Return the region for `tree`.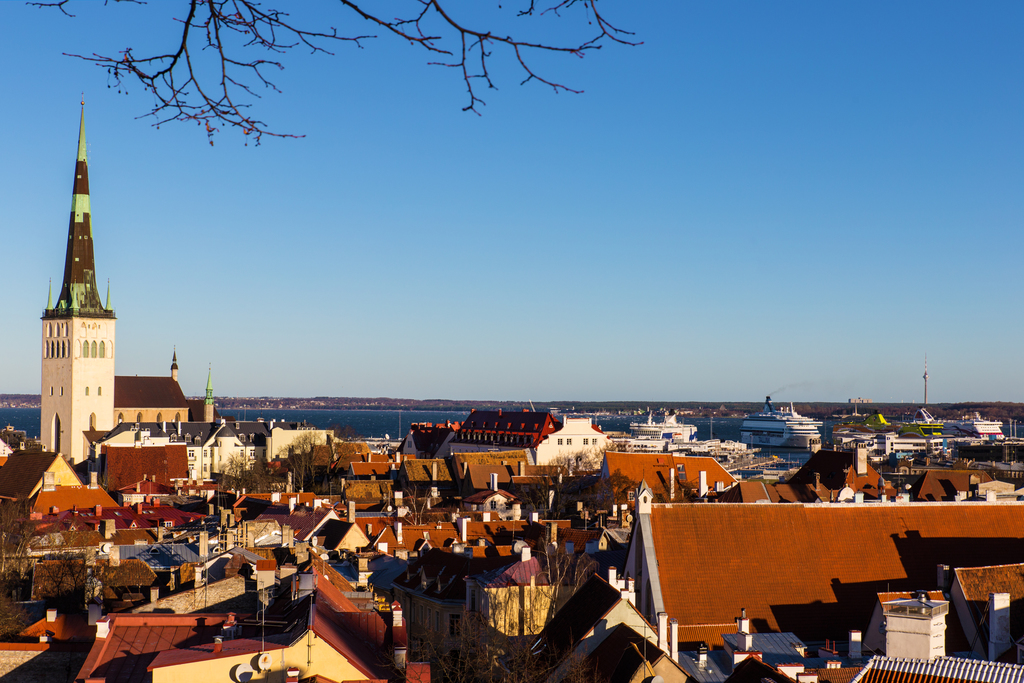
x1=23, y1=0, x2=642, y2=146.
